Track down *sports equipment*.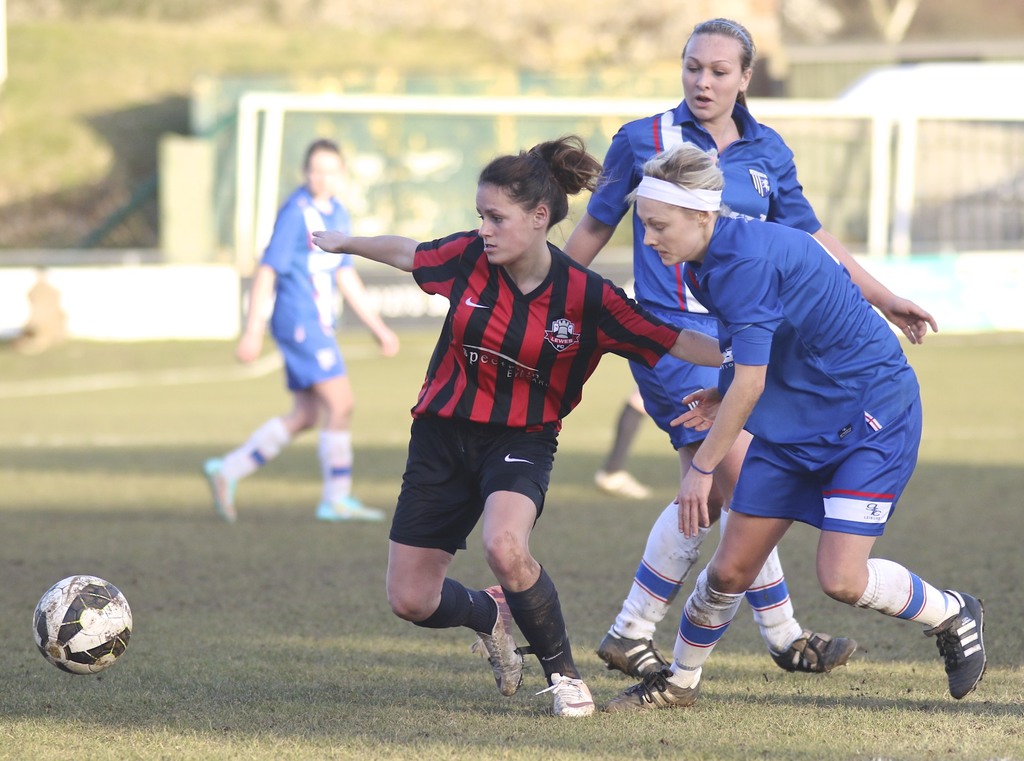
Tracked to detection(593, 627, 671, 685).
